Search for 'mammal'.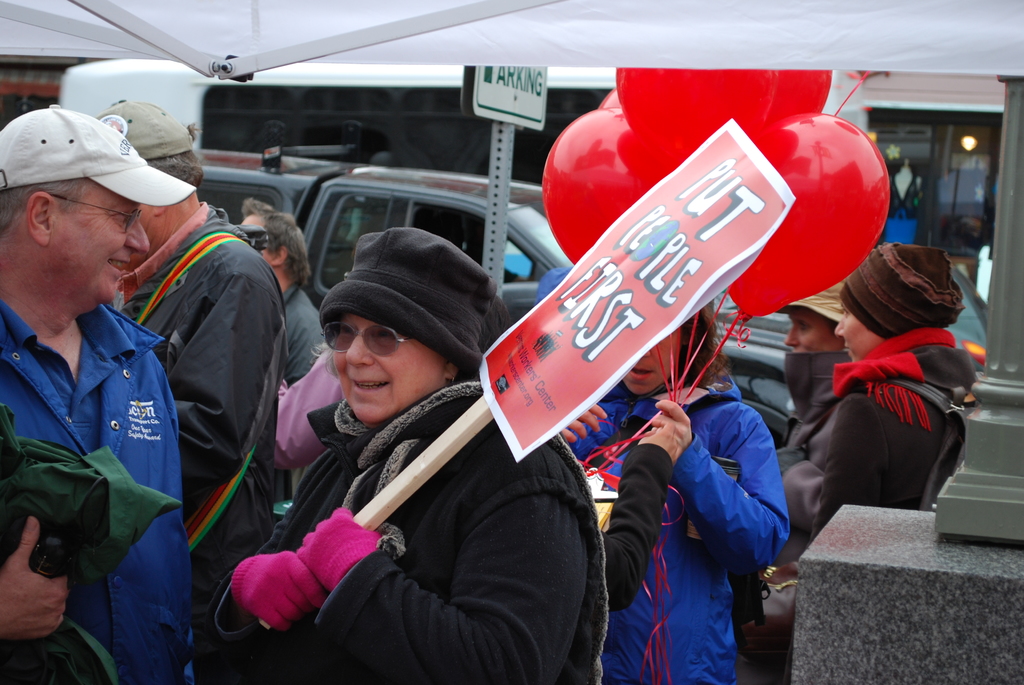
Found at detection(235, 197, 325, 520).
